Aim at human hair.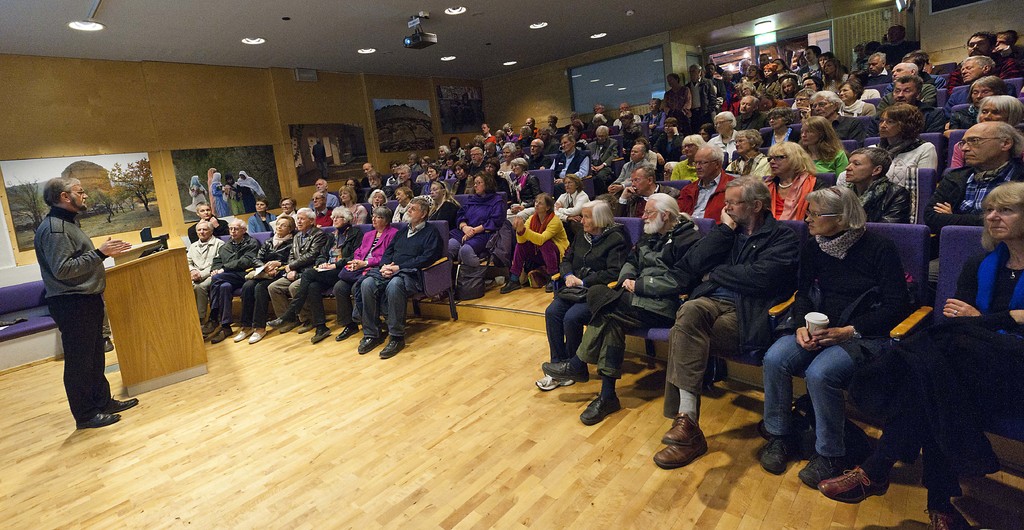
Aimed at {"x1": 228, "y1": 217, "x2": 246, "y2": 232}.
